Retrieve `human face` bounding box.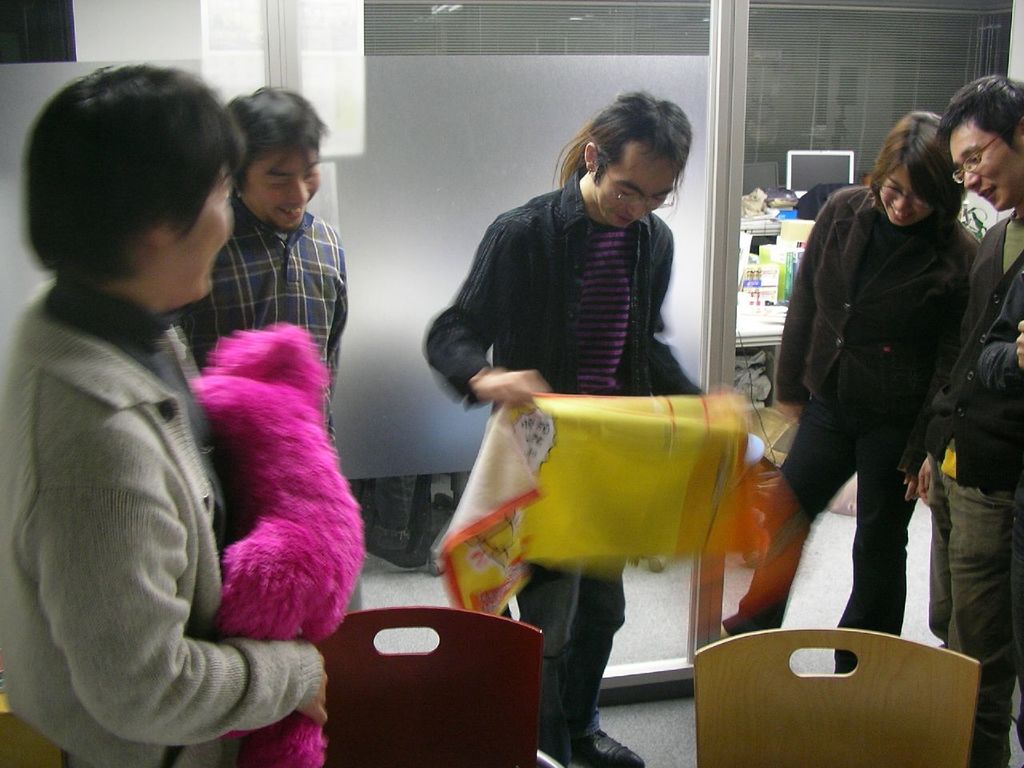
Bounding box: (x1=951, y1=121, x2=1023, y2=207).
